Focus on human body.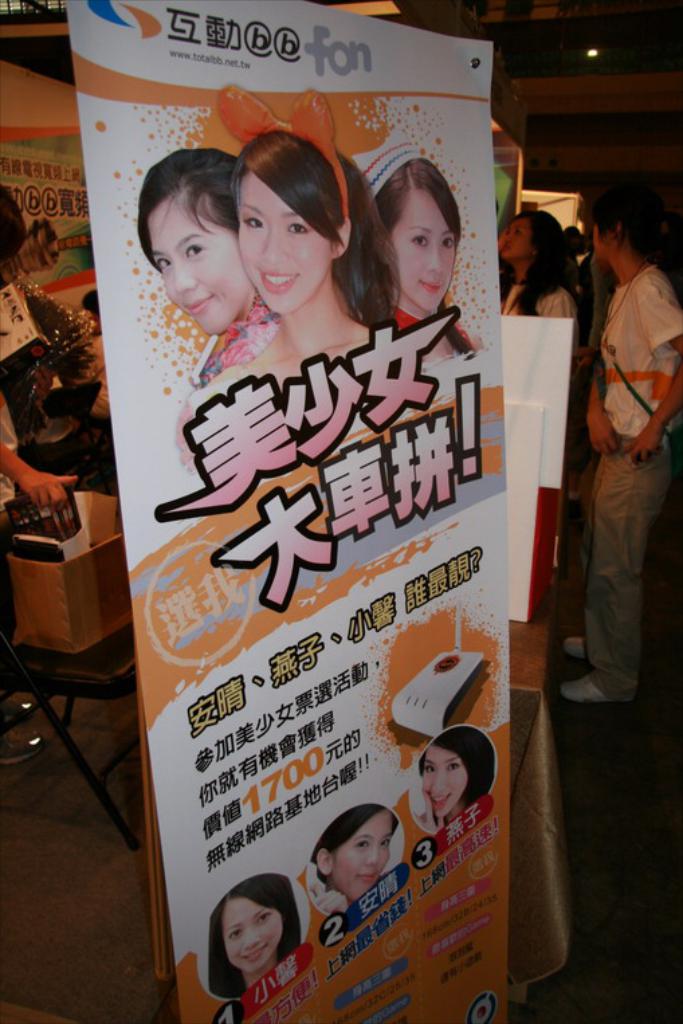
Focused at detection(502, 211, 574, 325).
